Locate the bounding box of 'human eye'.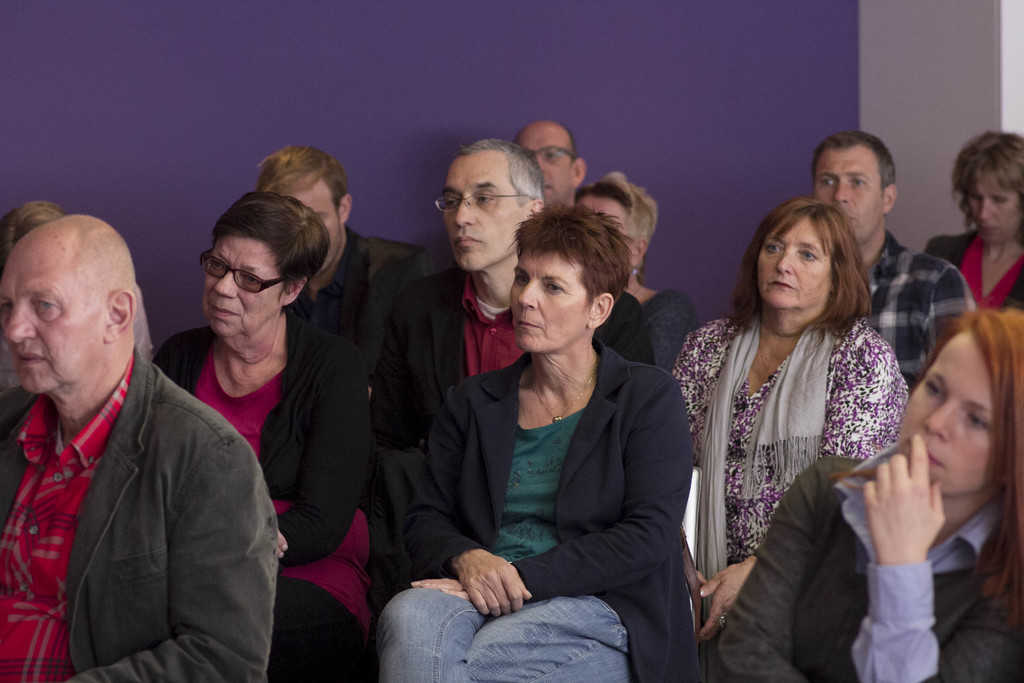
Bounding box: pyautogui.locateOnScreen(853, 176, 868, 192).
